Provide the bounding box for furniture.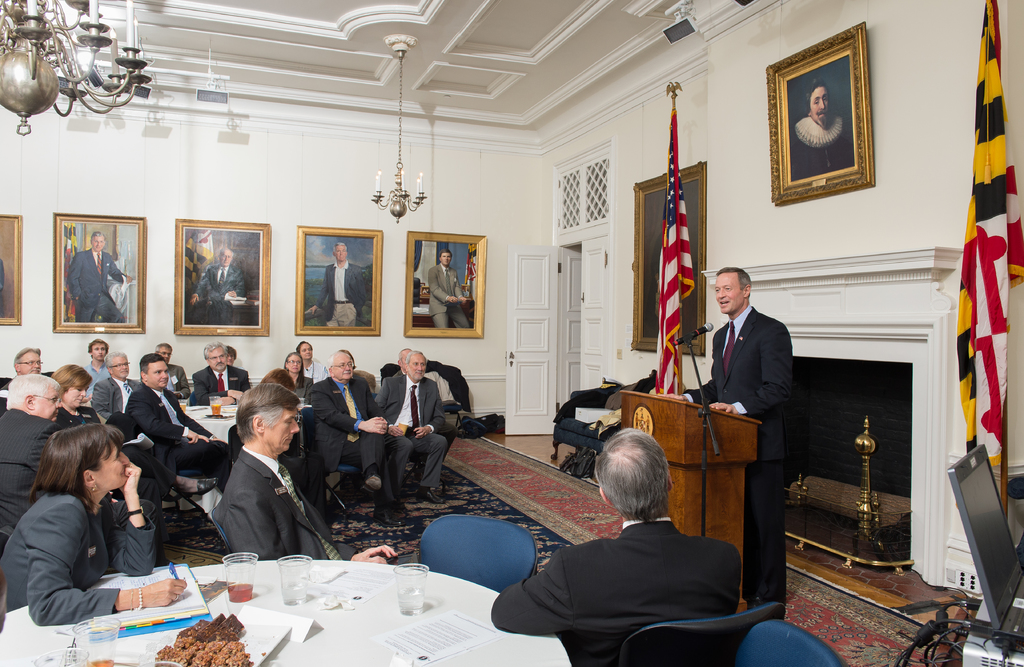
159 472 205 513.
